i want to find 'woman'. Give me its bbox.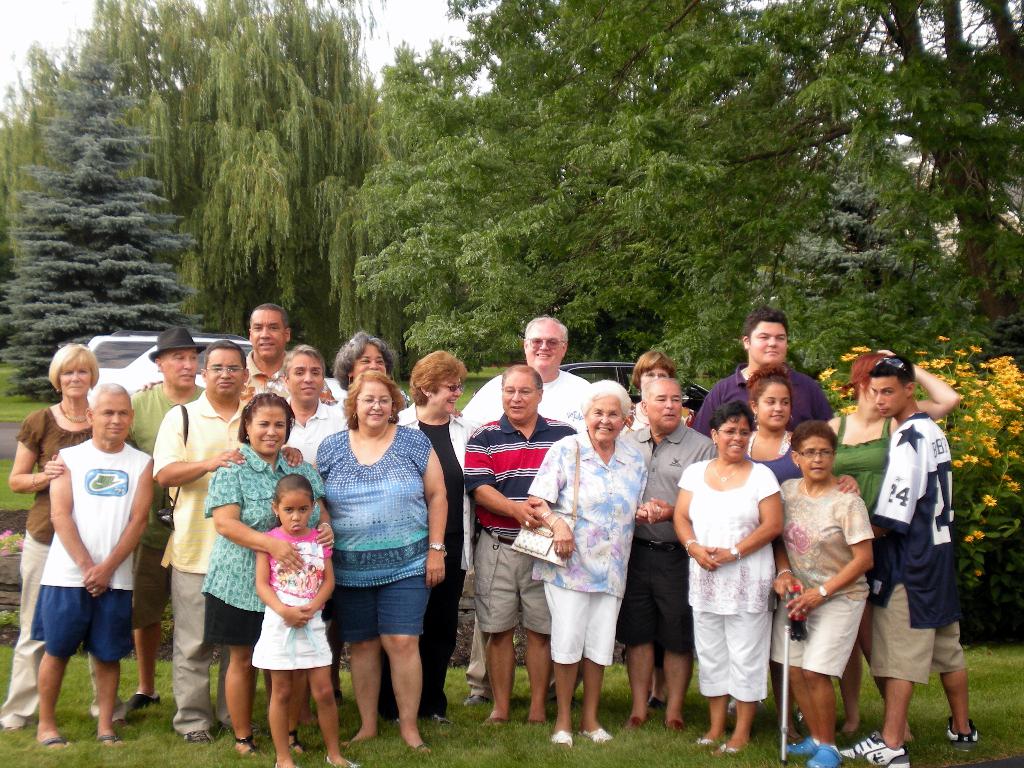
l=625, t=351, r=697, b=708.
